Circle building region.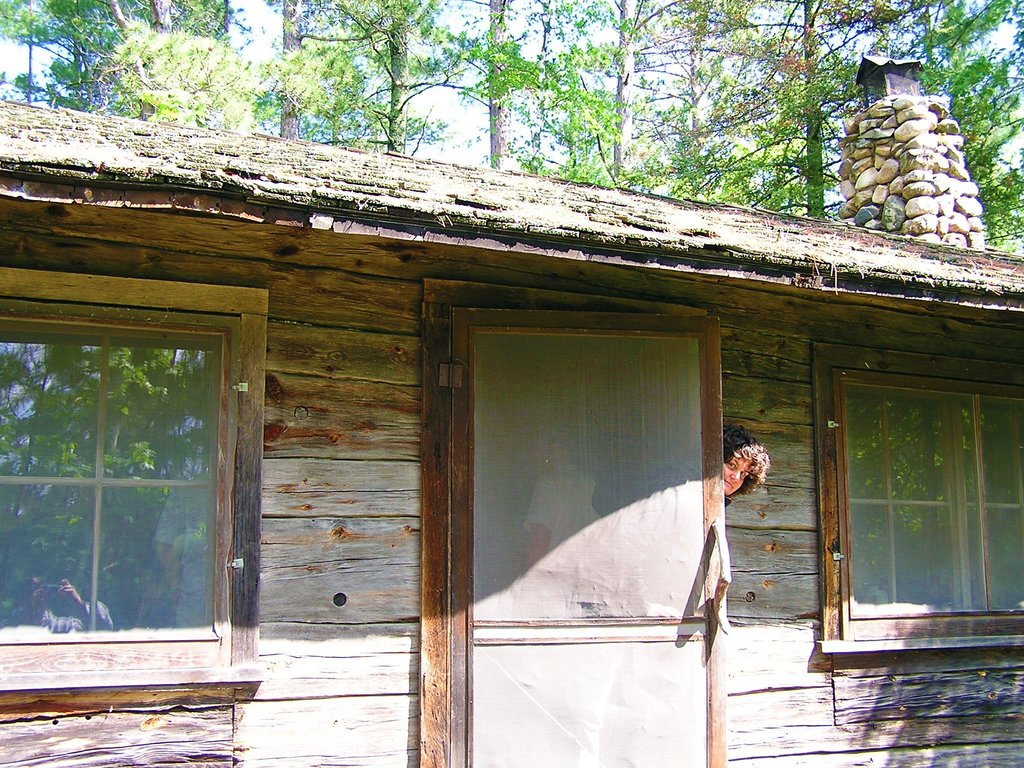
Region: {"x1": 0, "y1": 53, "x2": 1023, "y2": 767}.
